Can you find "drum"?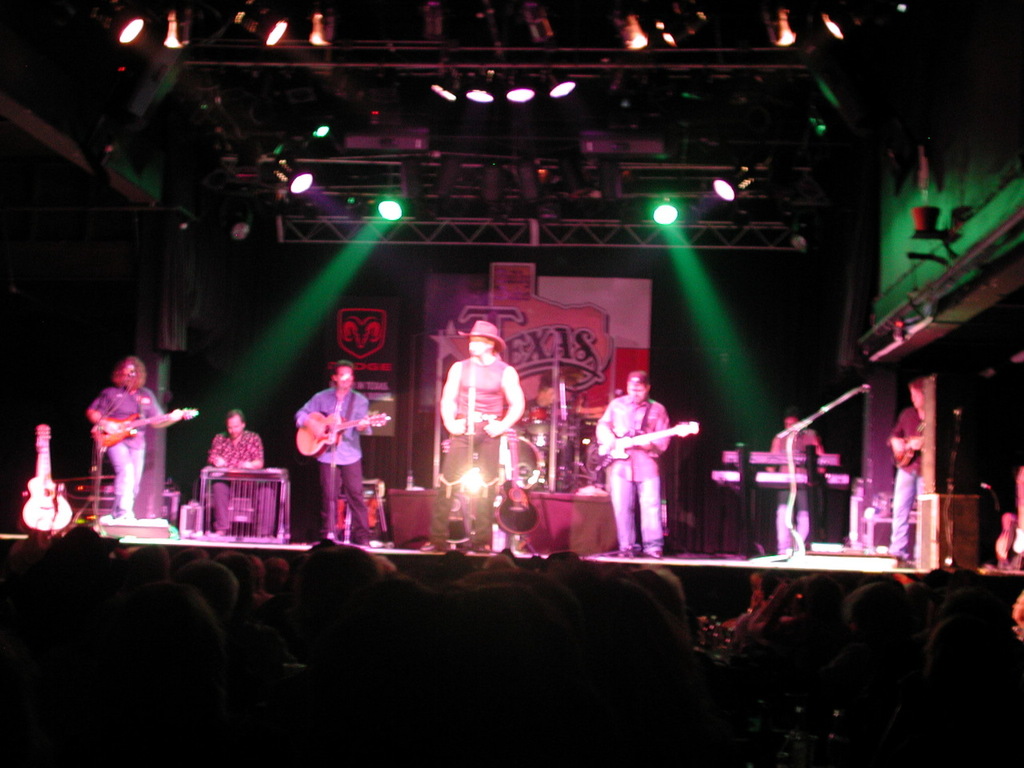
Yes, bounding box: bbox=[501, 438, 538, 486].
